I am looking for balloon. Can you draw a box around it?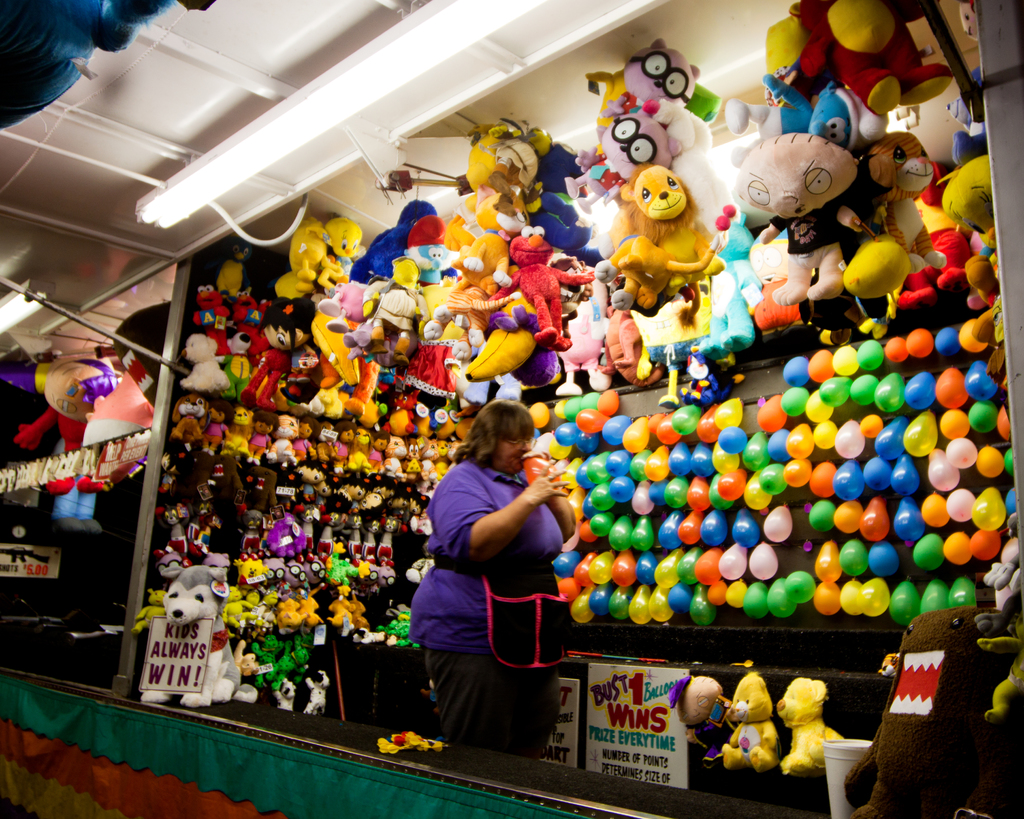
Sure, the bounding box is (763,505,795,543).
